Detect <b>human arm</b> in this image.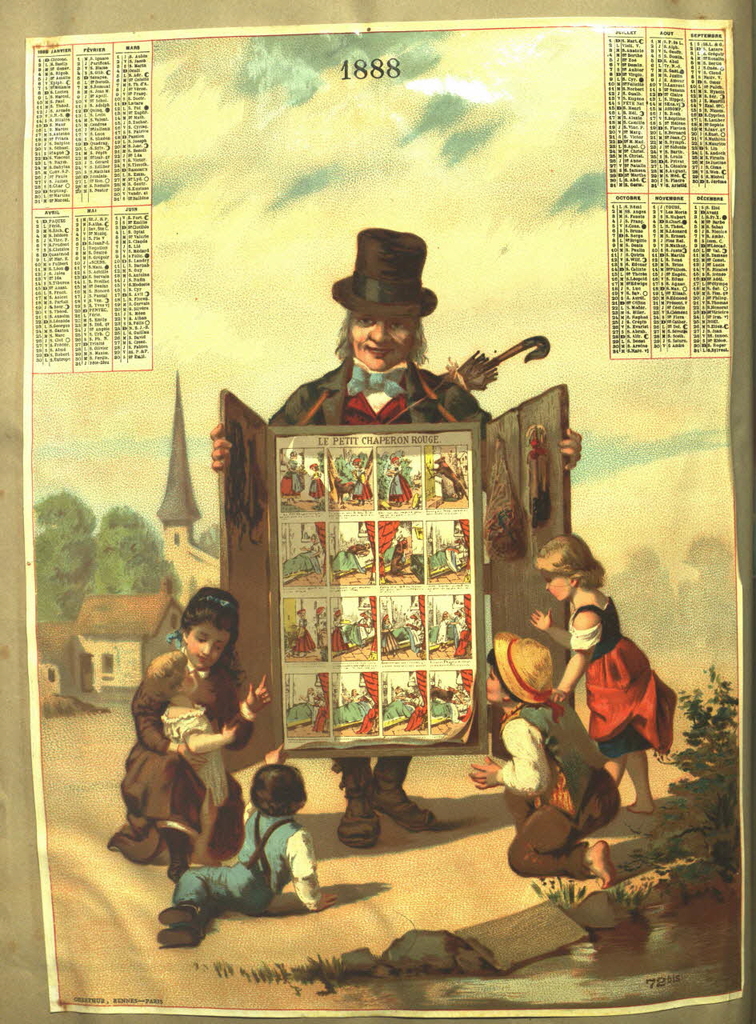
Detection: pyautogui.locateOnScreen(122, 649, 199, 770).
